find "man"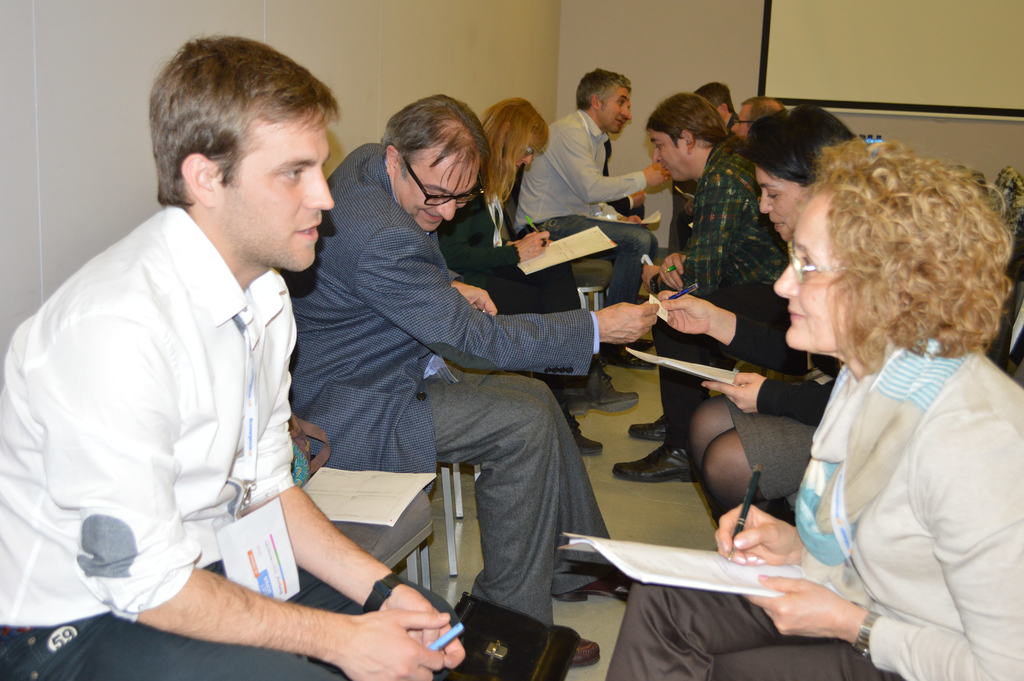
{"x1": 695, "y1": 83, "x2": 742, "y2": 130}
